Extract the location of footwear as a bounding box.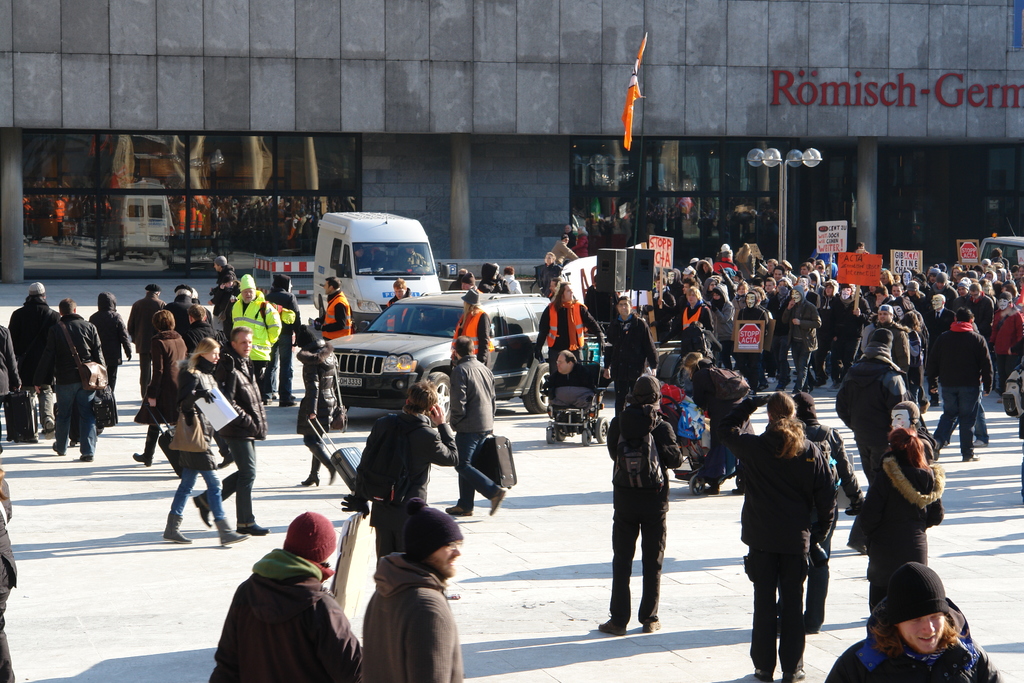
bbox=[598, 613, 628, 636].
